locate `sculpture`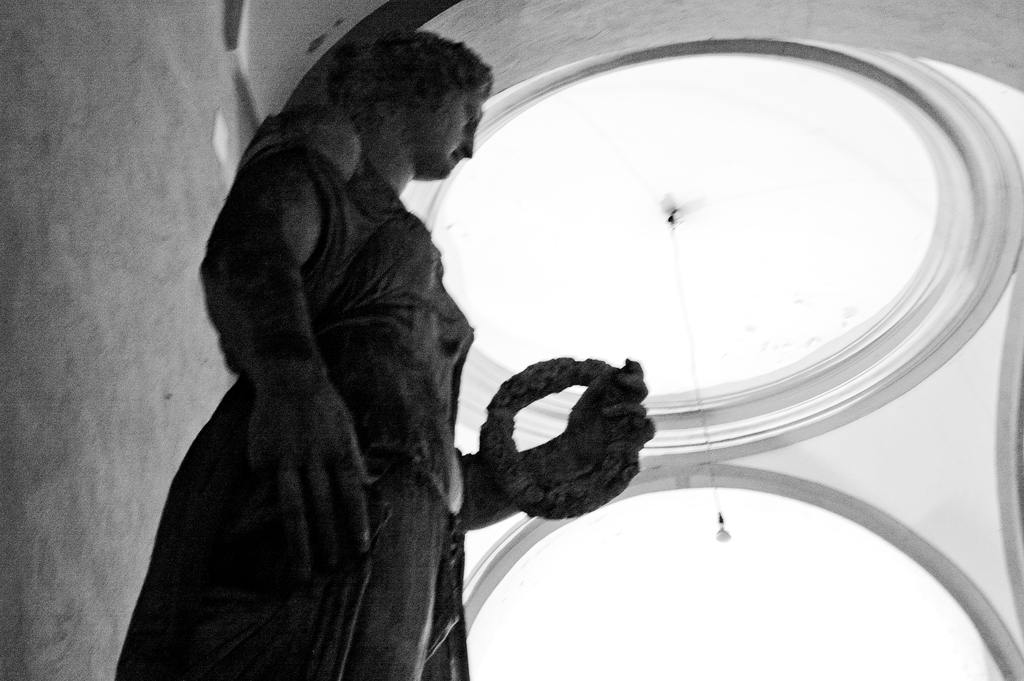
box(117, 4, 803, 668)
